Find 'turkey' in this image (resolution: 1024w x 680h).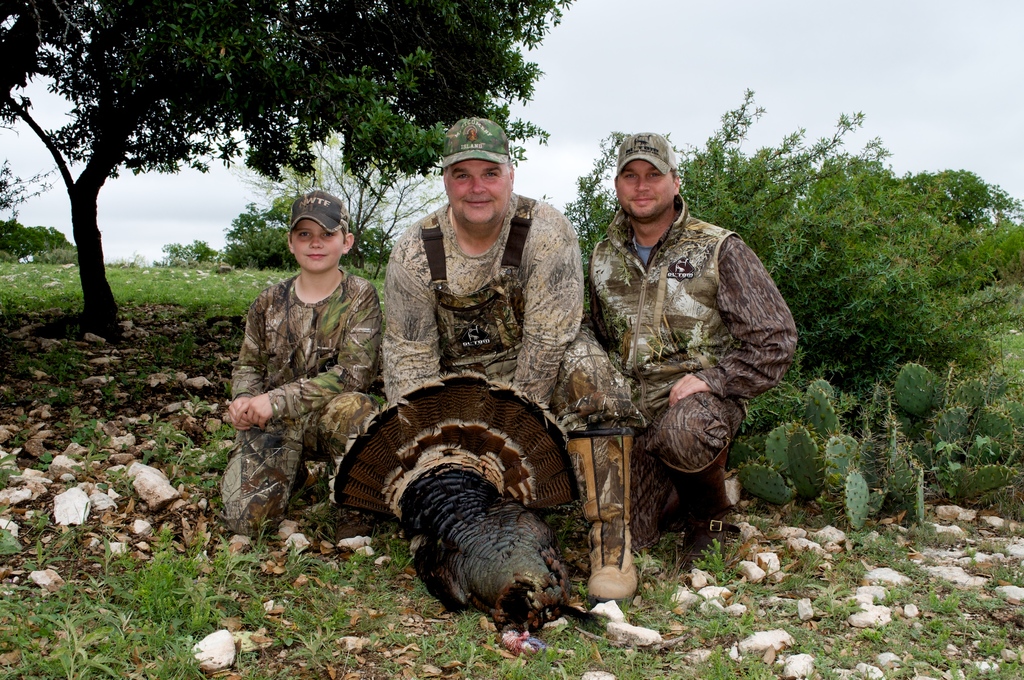
324:372:586:662.
